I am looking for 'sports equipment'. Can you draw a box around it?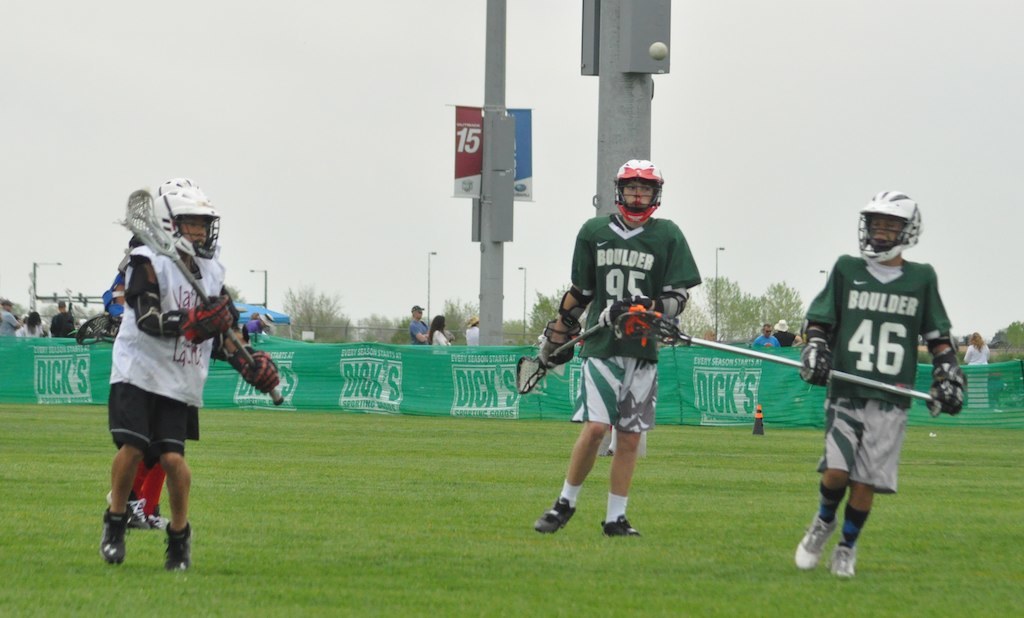
Sure, the bounding box is x1=535 y1=498 x2=575 y2=534.
